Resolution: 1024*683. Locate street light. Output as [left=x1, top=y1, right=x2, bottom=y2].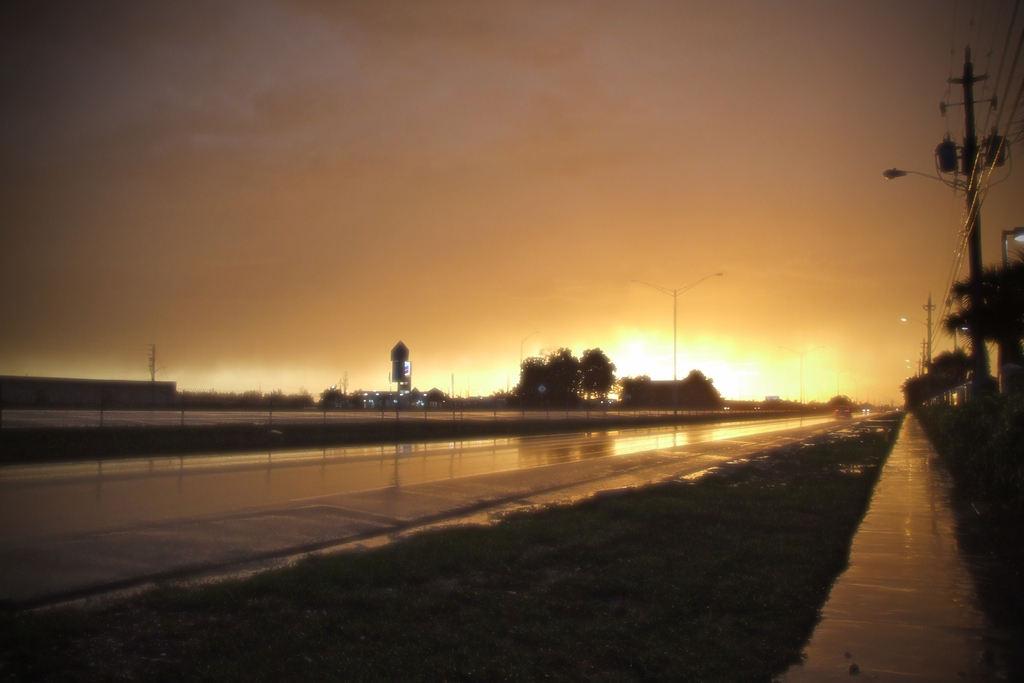
[left=901, top=349, right=930, bottom=375].
